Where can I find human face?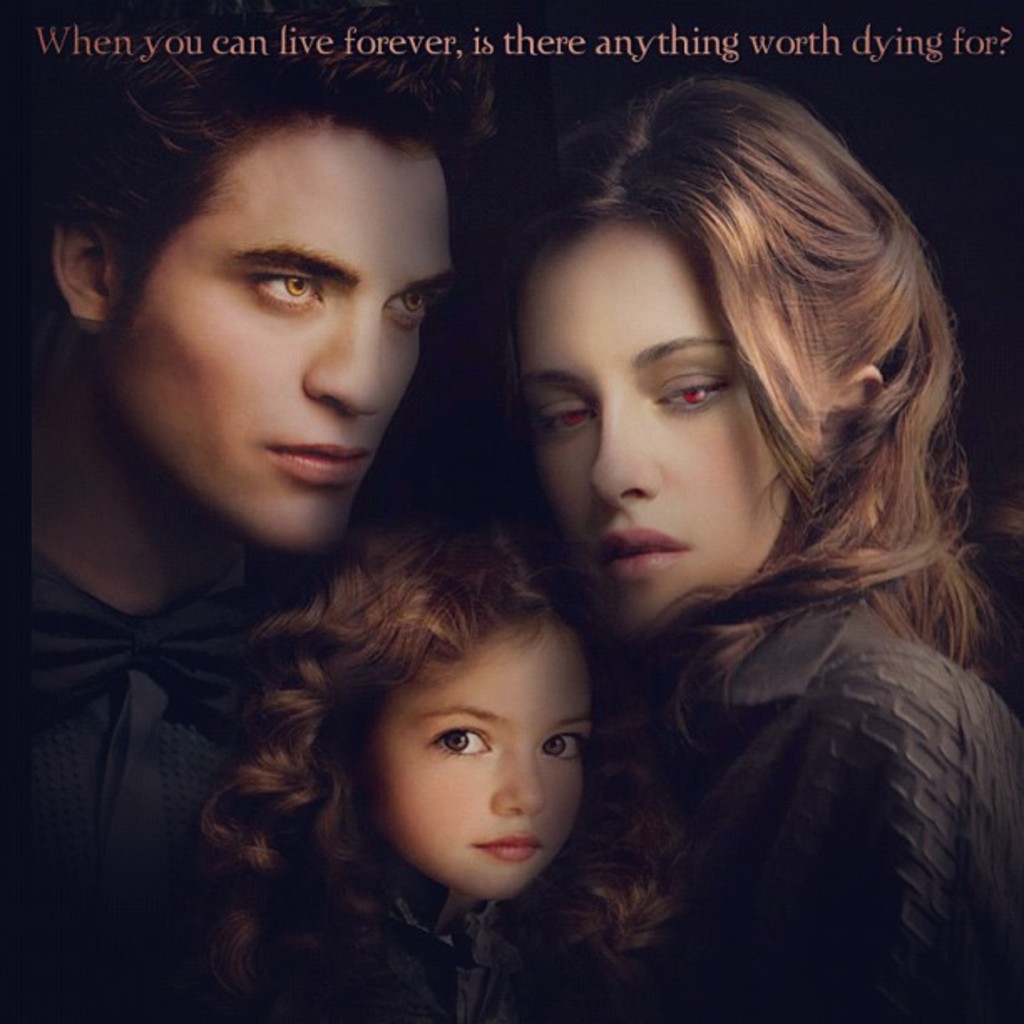
You can find it at [371,617,591,907].
